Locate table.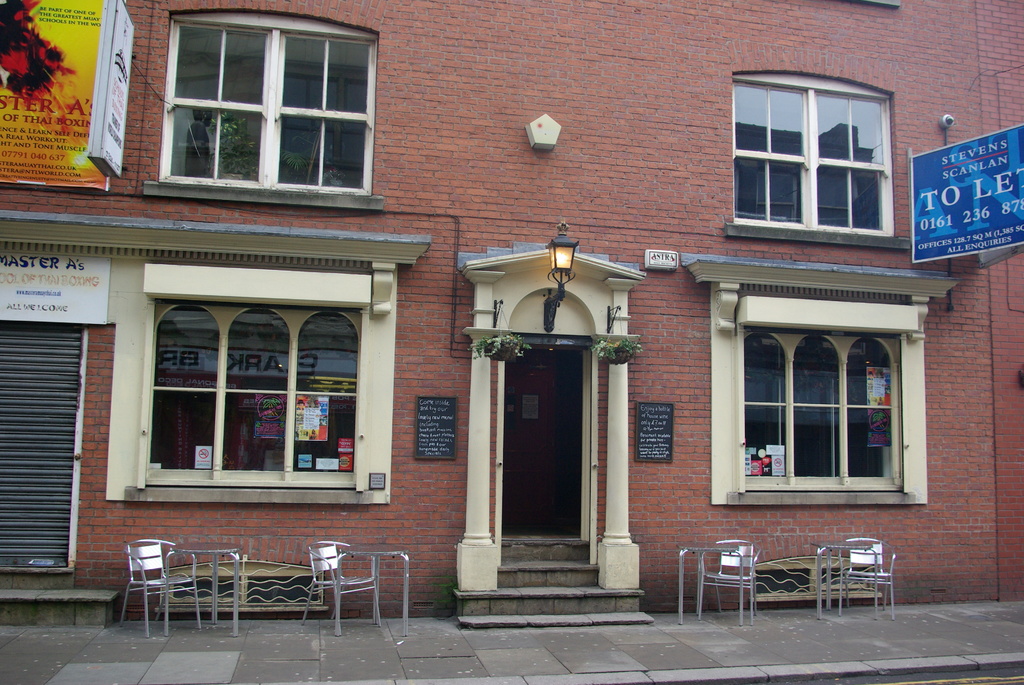
Bounding box: {"x1": 333, "y1": 545, "x2": 414, "y2": 642}.
